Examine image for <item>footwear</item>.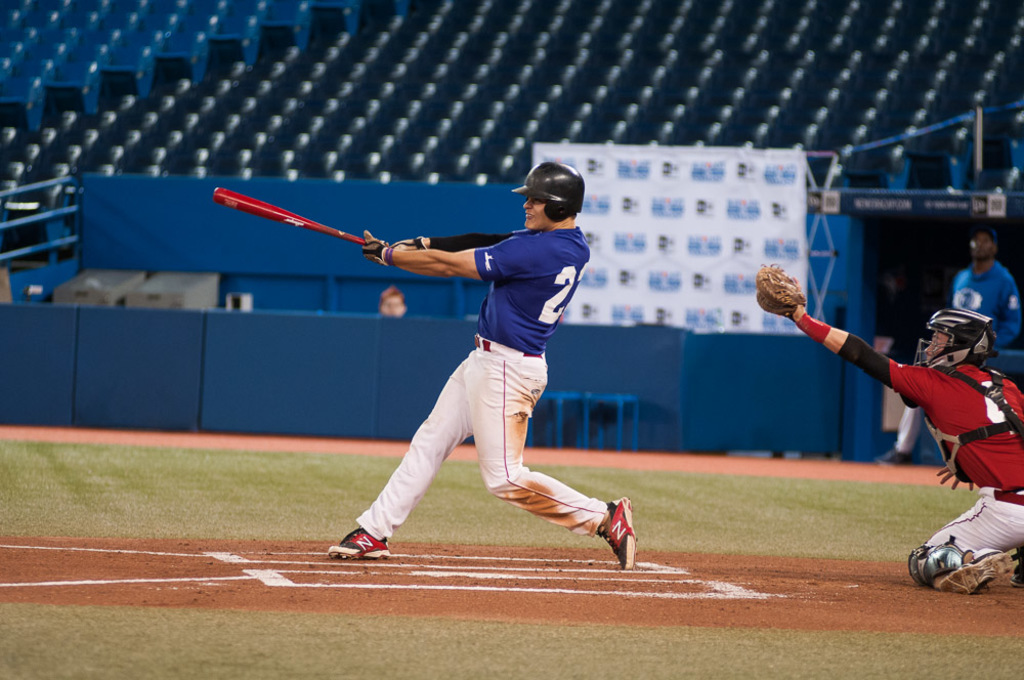
Examination result: [323,516,387,581].
